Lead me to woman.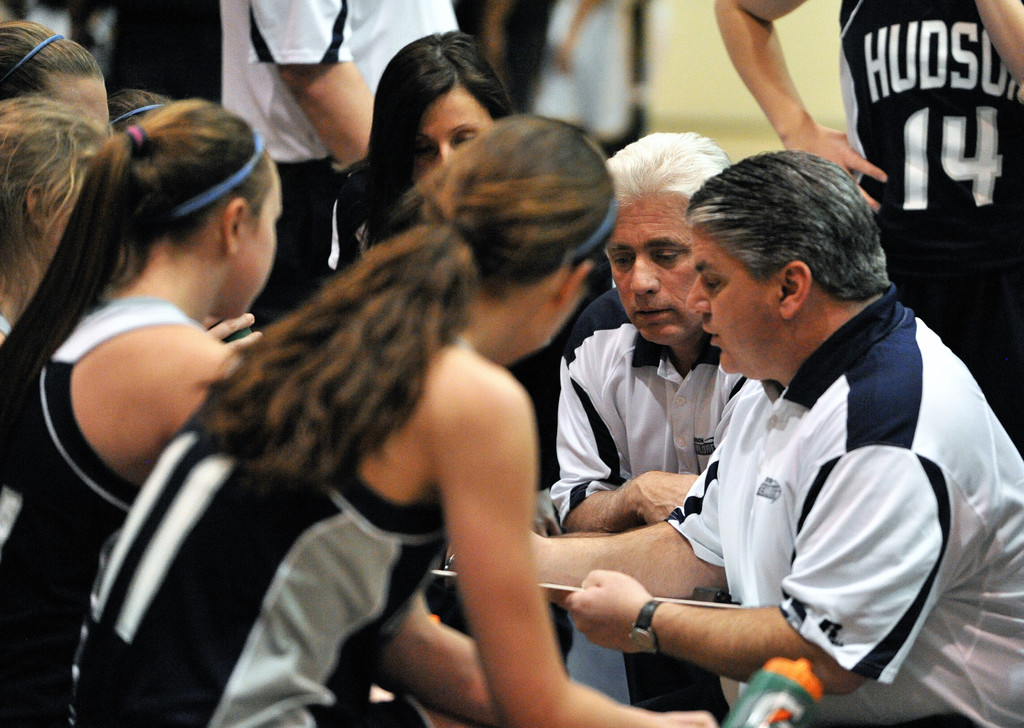
Lead to Rect(0, 97, 281, 727).
